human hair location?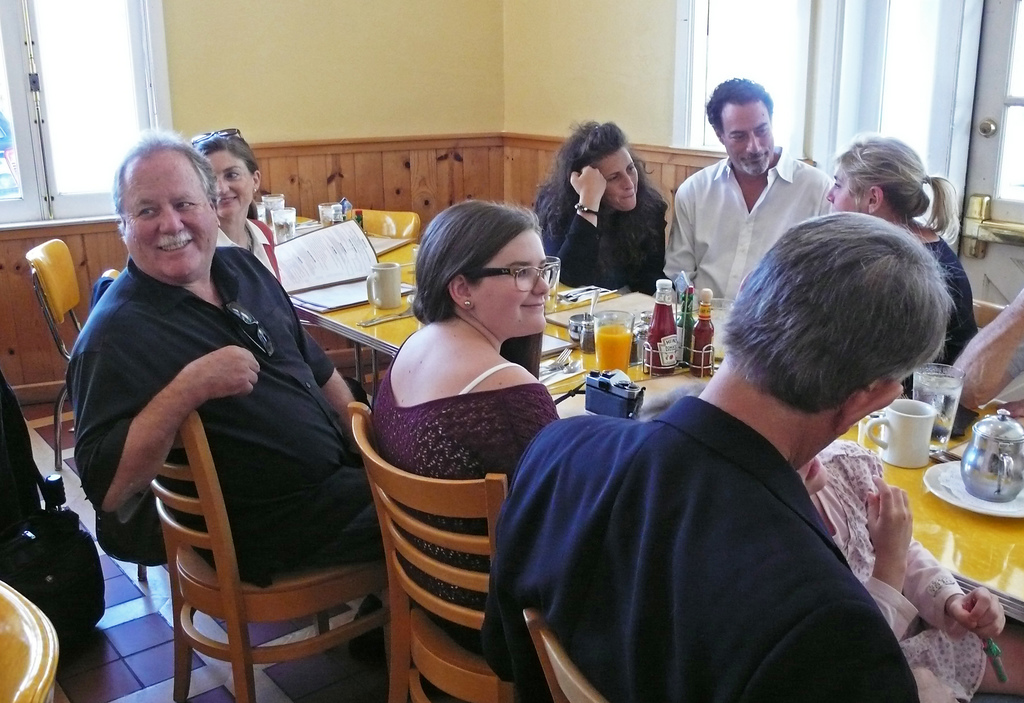
[530, 123, 623, 277]
